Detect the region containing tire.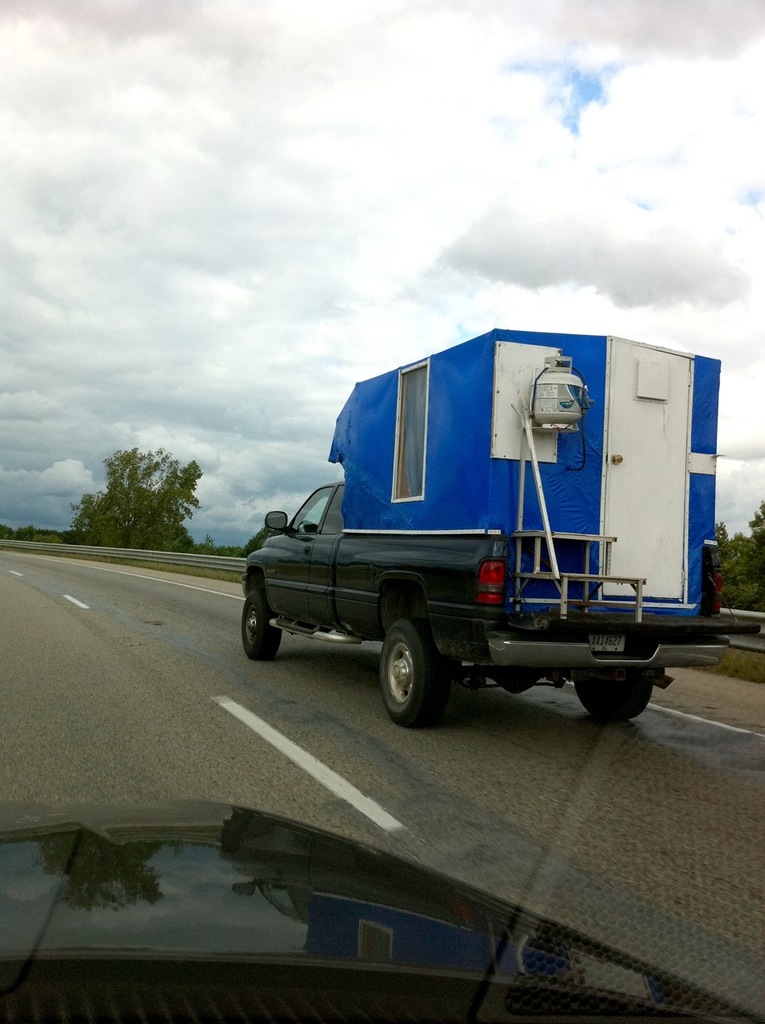
select_region(371, 618, 472, 730).
